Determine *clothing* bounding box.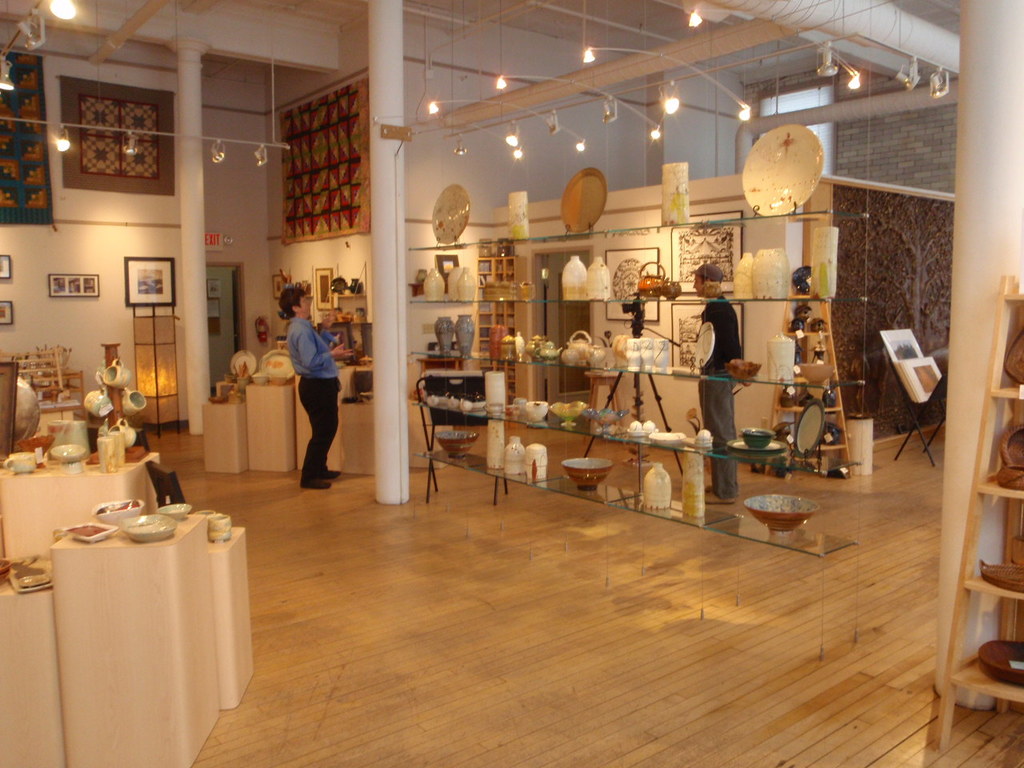
Determined: rect(269, 293, 339, 466).
